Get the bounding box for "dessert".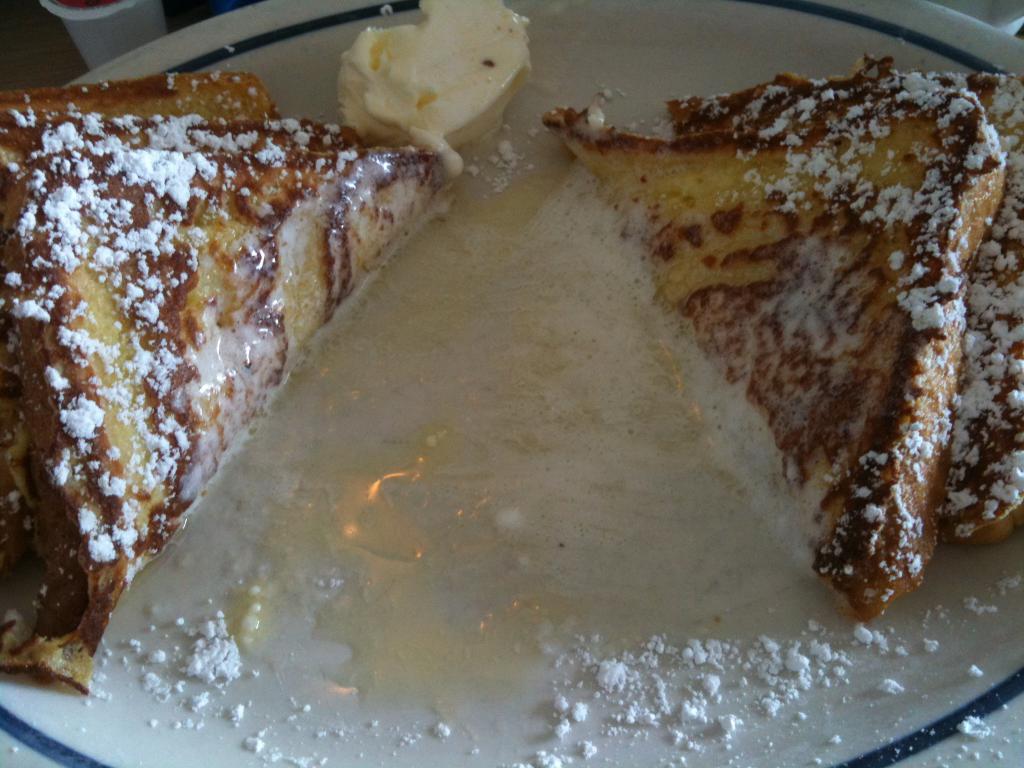
<box>0,0,523,691</box>.
